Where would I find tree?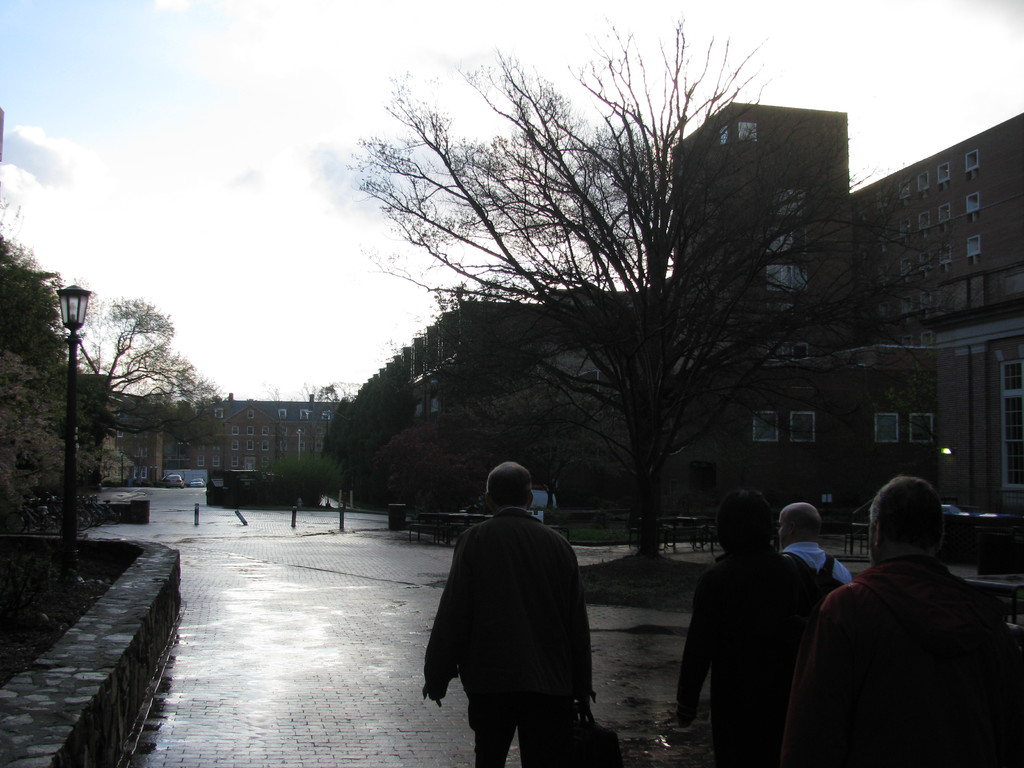
At region(332, 404, 376, 482).
